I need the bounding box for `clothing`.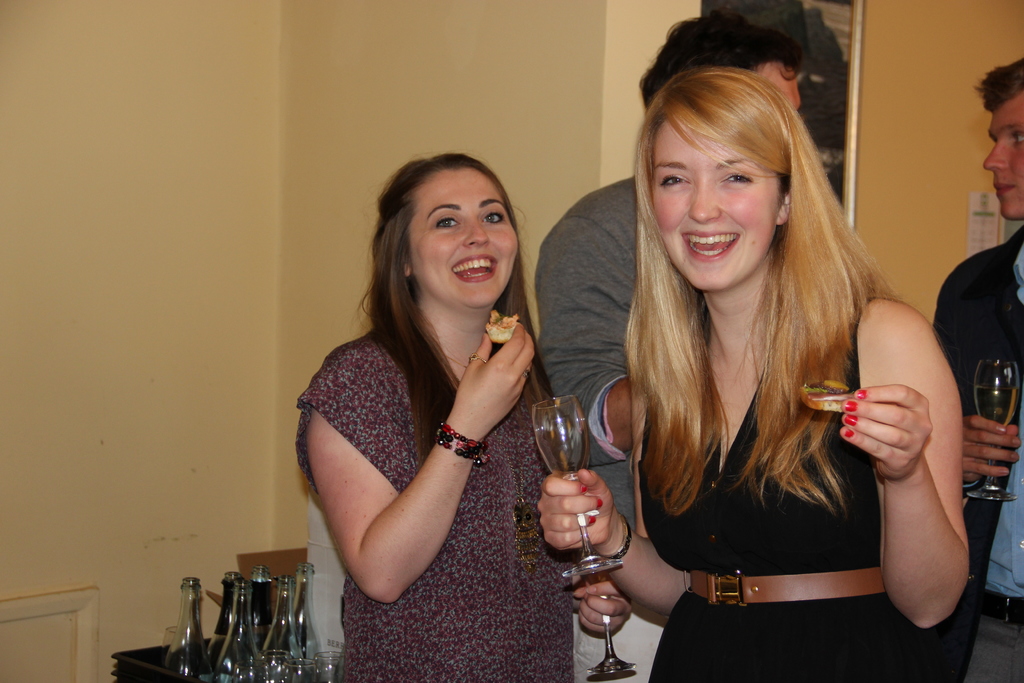
Here it is: (521, 168, 685, 682).
